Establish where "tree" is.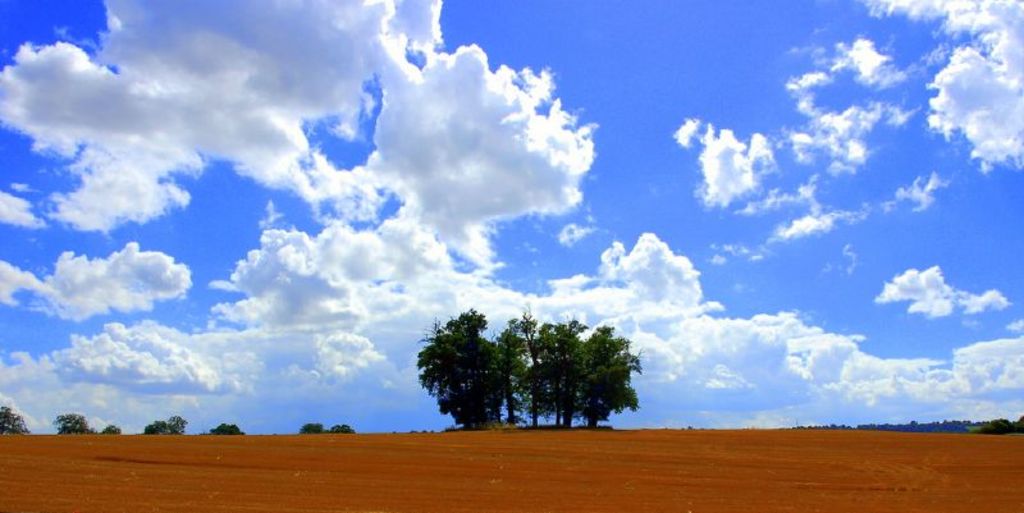
Established at 210,426,242,436.
